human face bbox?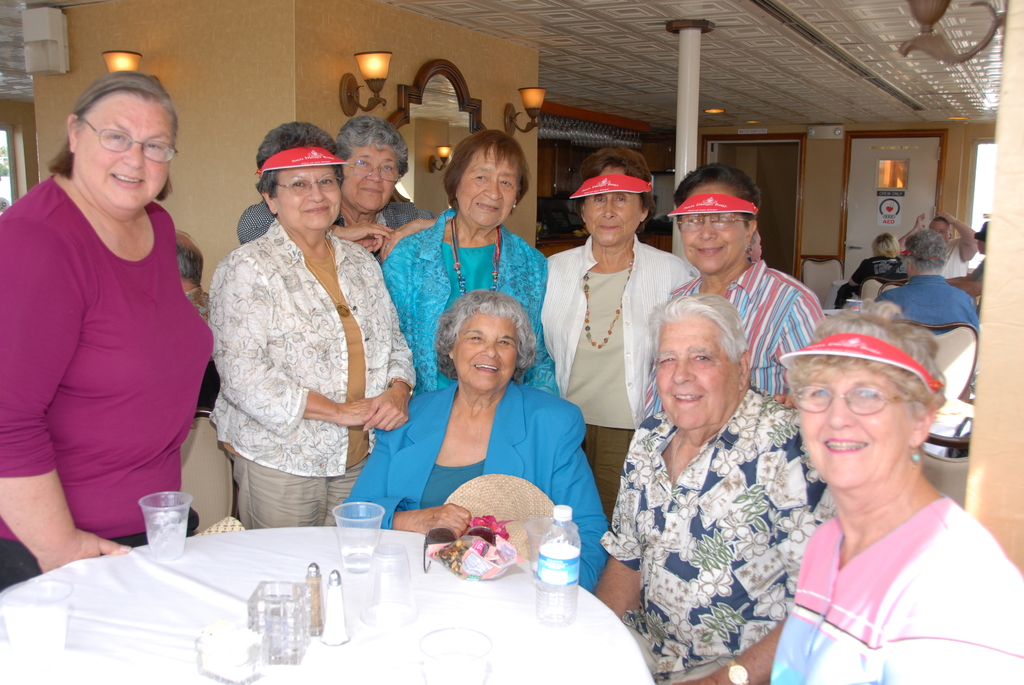
580 167 641 239
